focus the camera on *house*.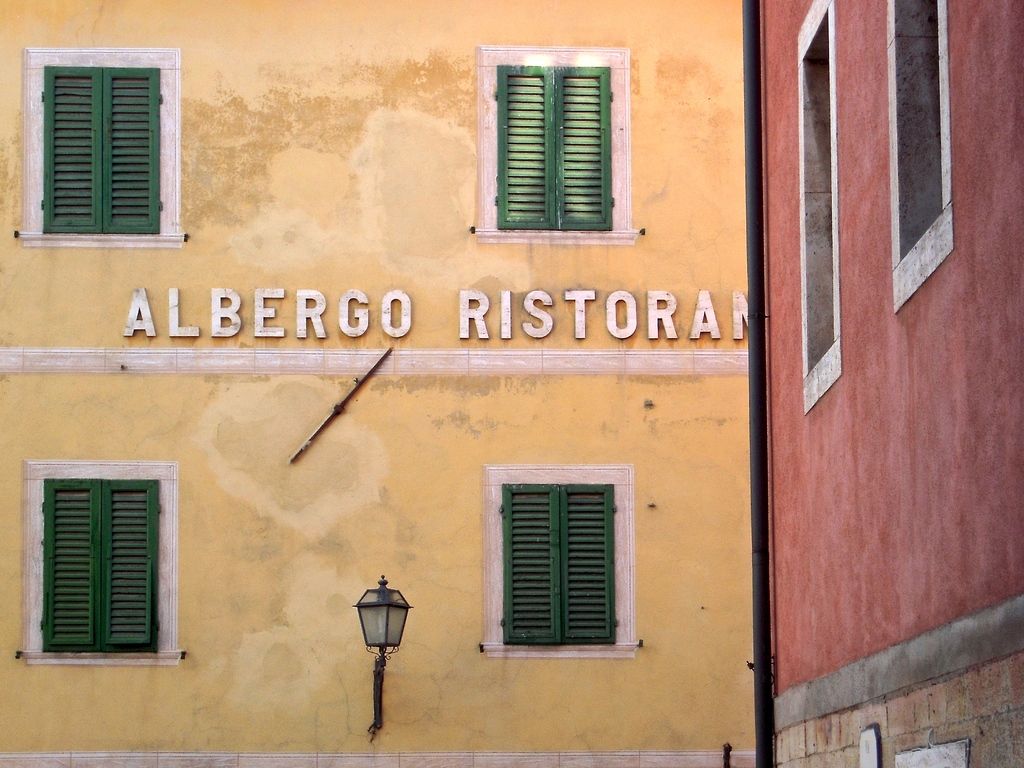
Focus region: x1=737 y1=0 x2=1023 y2=766.
